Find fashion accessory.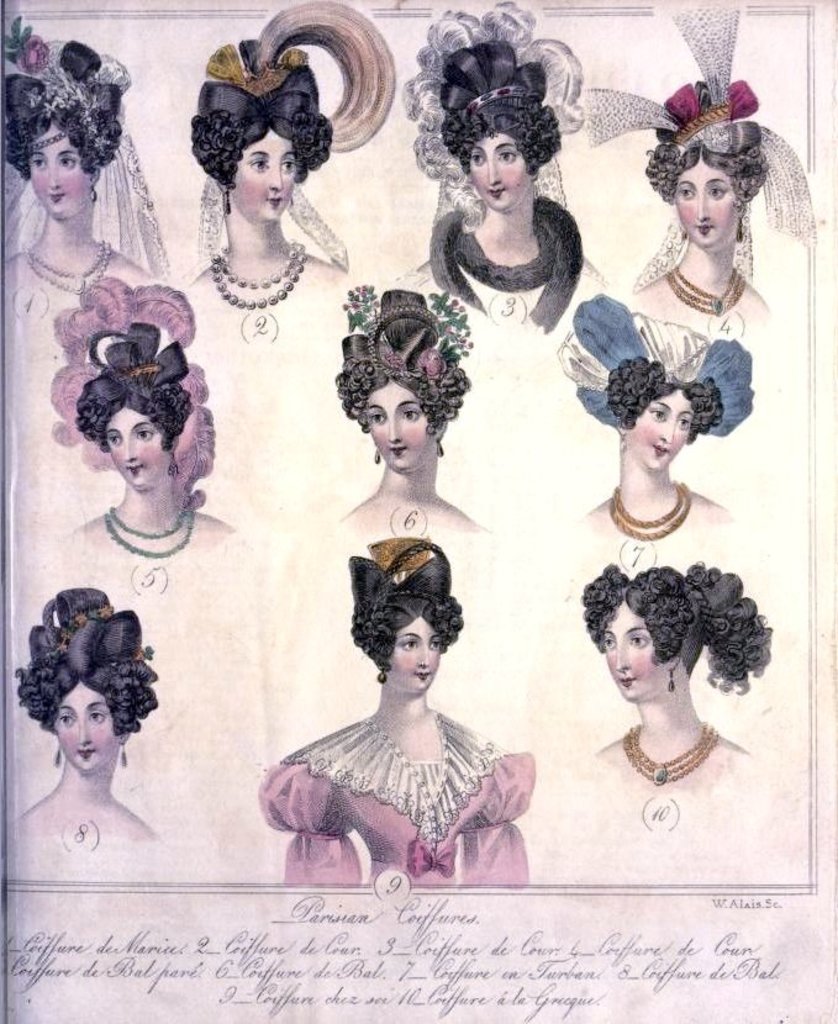
<region>606, 495, 692, 544</region>.
